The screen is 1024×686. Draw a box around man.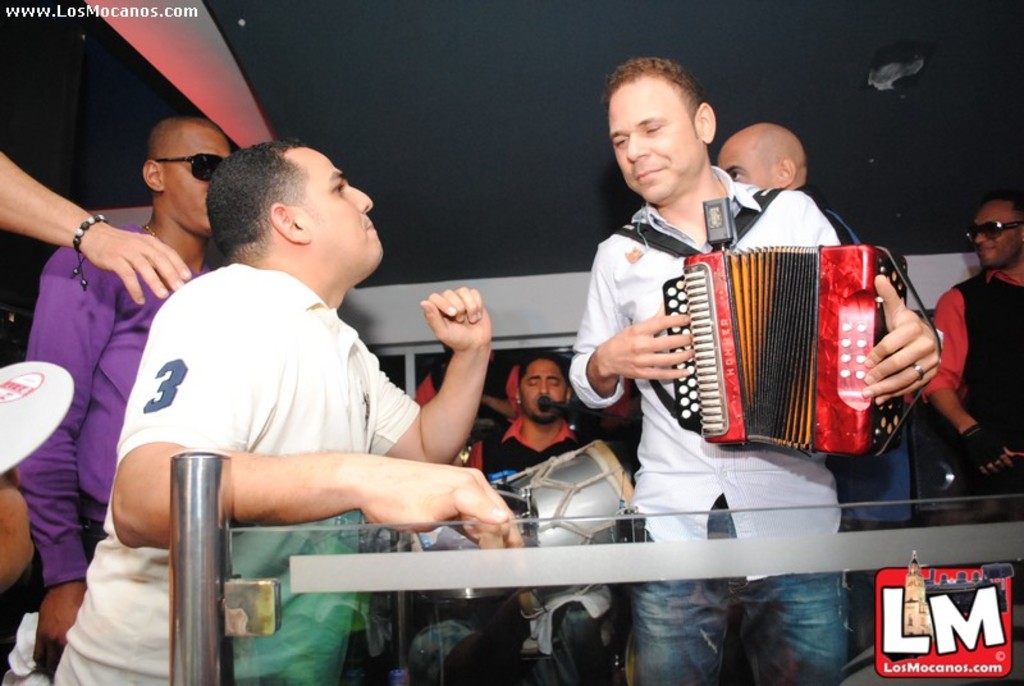
x1=529, y1=63, x2=969, y2=685.
